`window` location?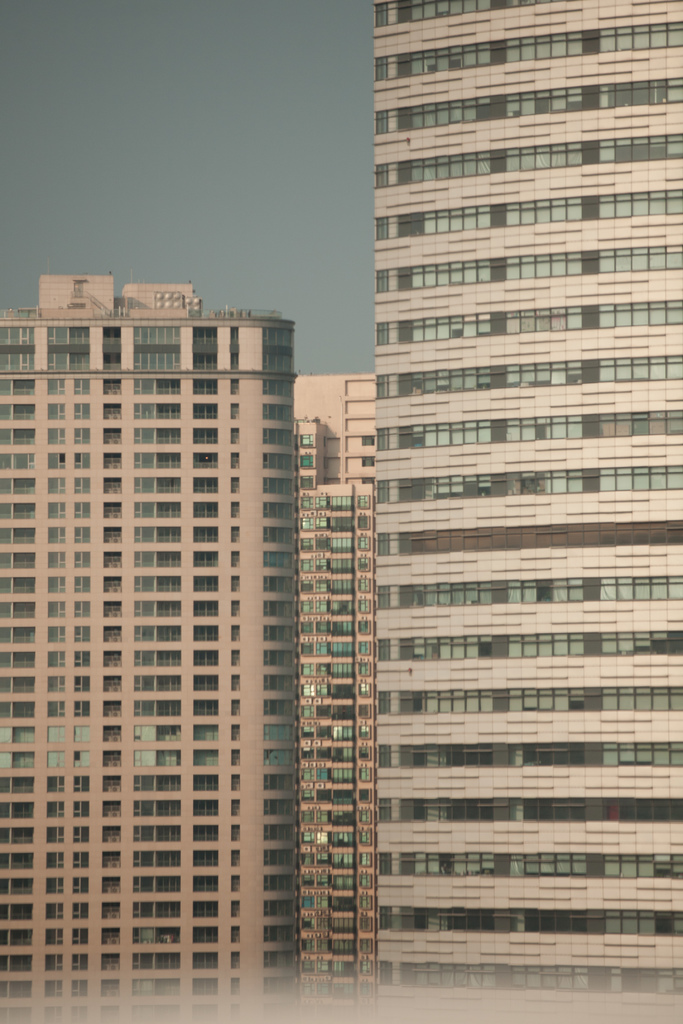
bbox(129, 981, 184, 993)
